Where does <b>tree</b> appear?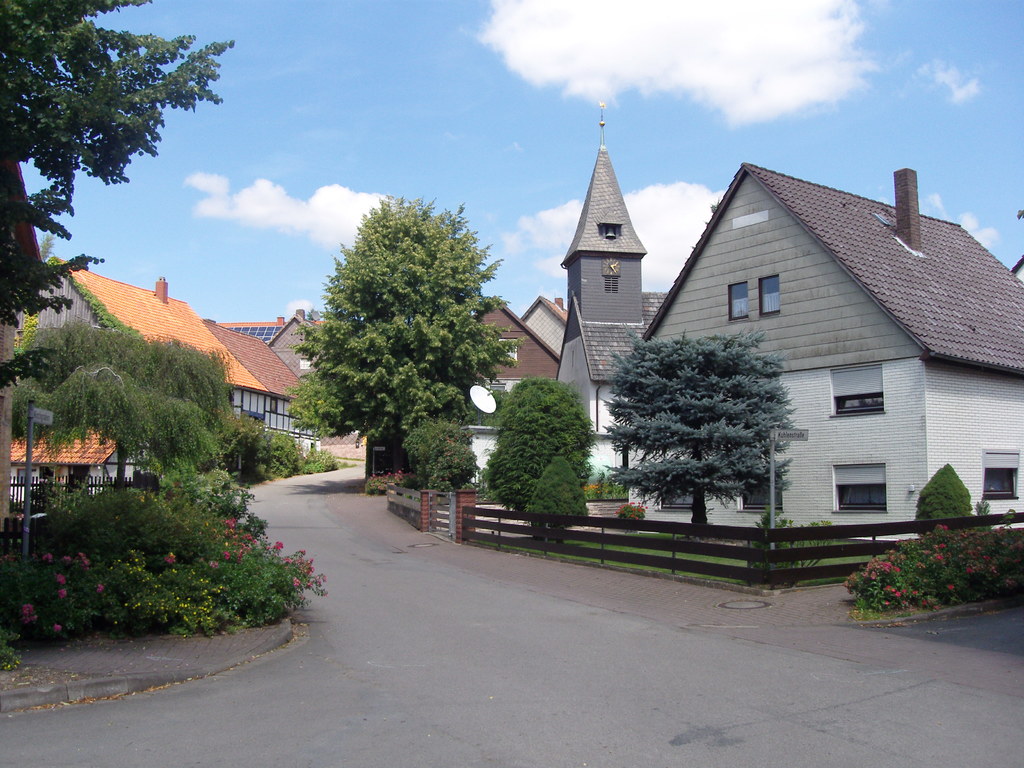
Appears at pyautogui.locateOnScreen(285, 192, 530, 477).
